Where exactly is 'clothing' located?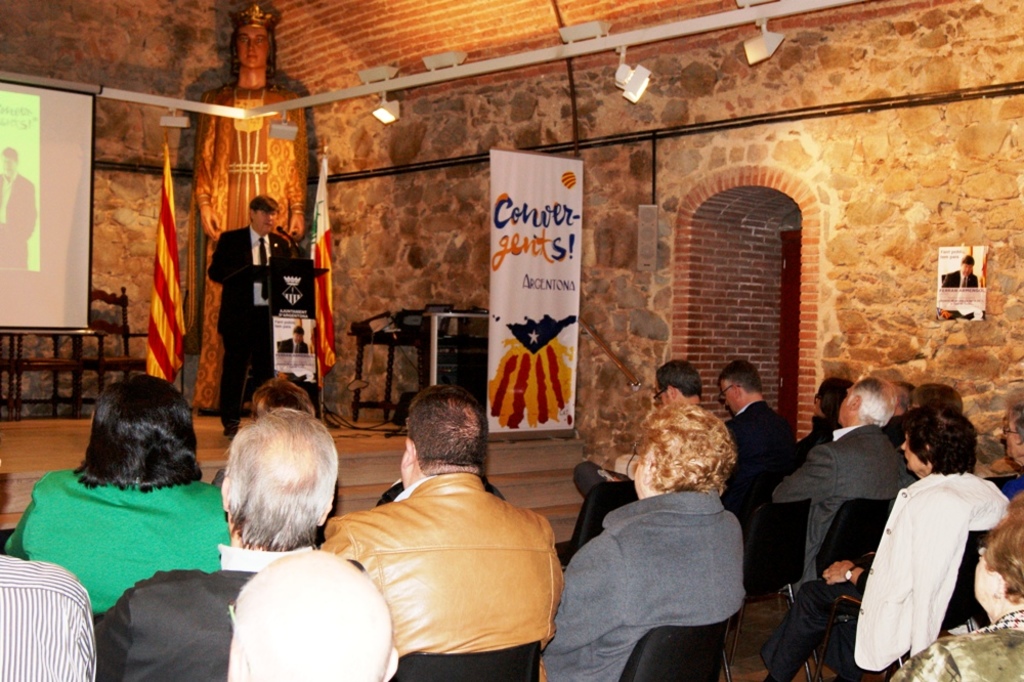
Its bounding box is (0, 168, 38, 270).
